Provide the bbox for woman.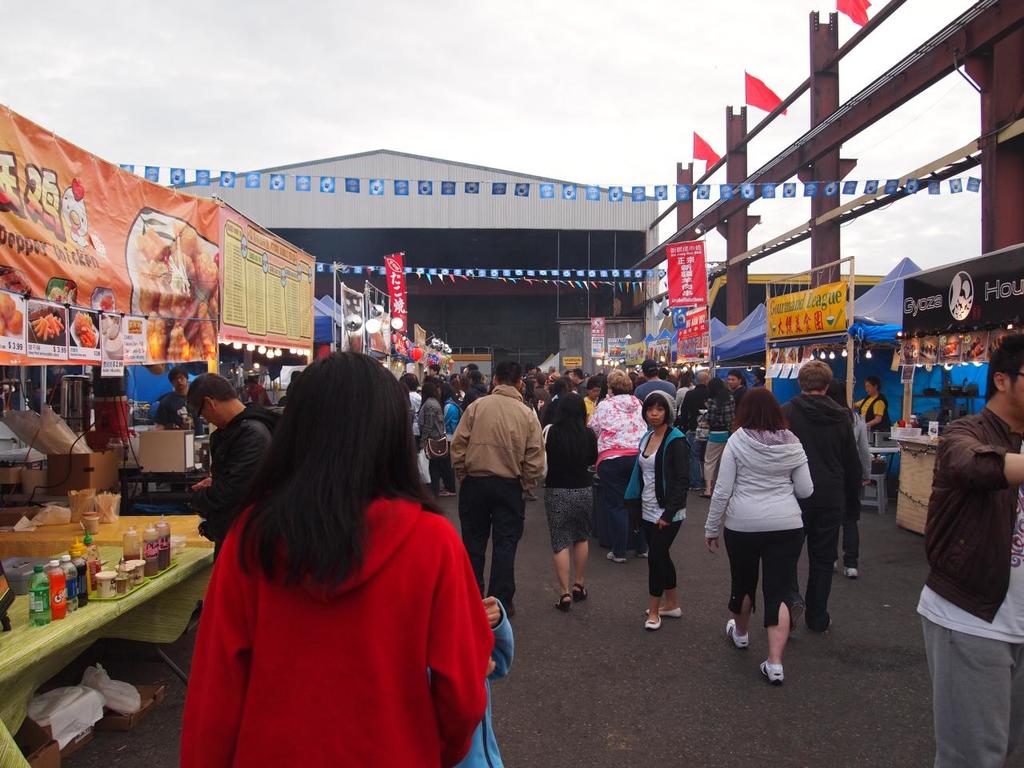
rect(182, 372, 280, 558).
